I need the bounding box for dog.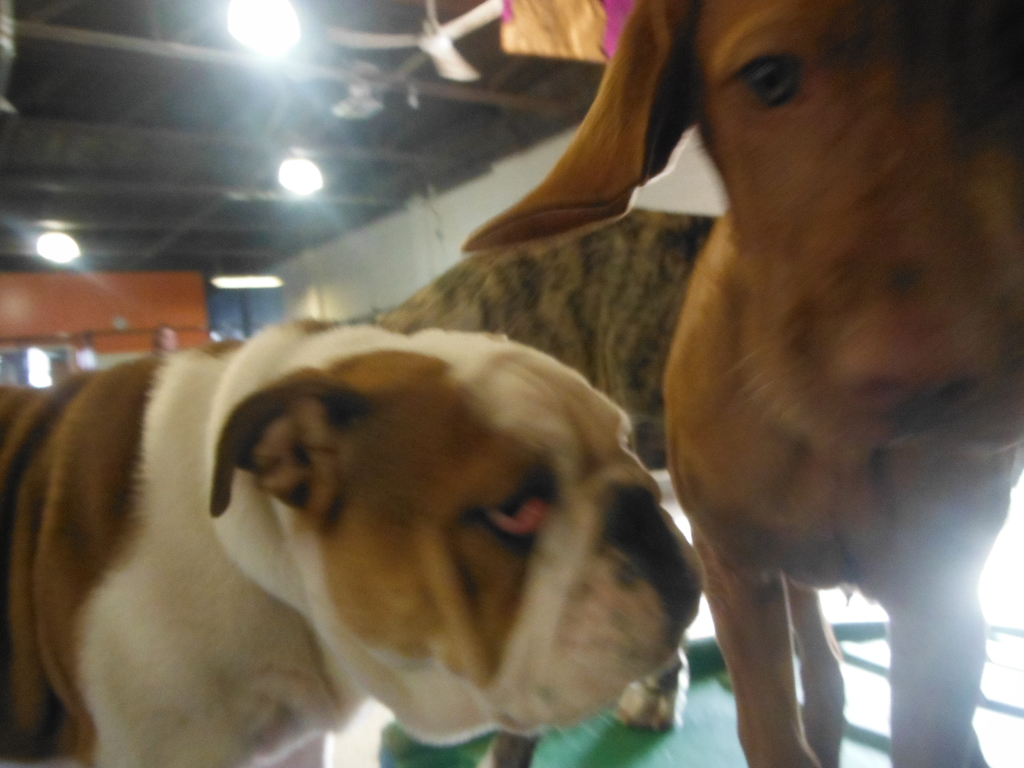
Here it is: left=0, top=327, right=700, bottom=767.
